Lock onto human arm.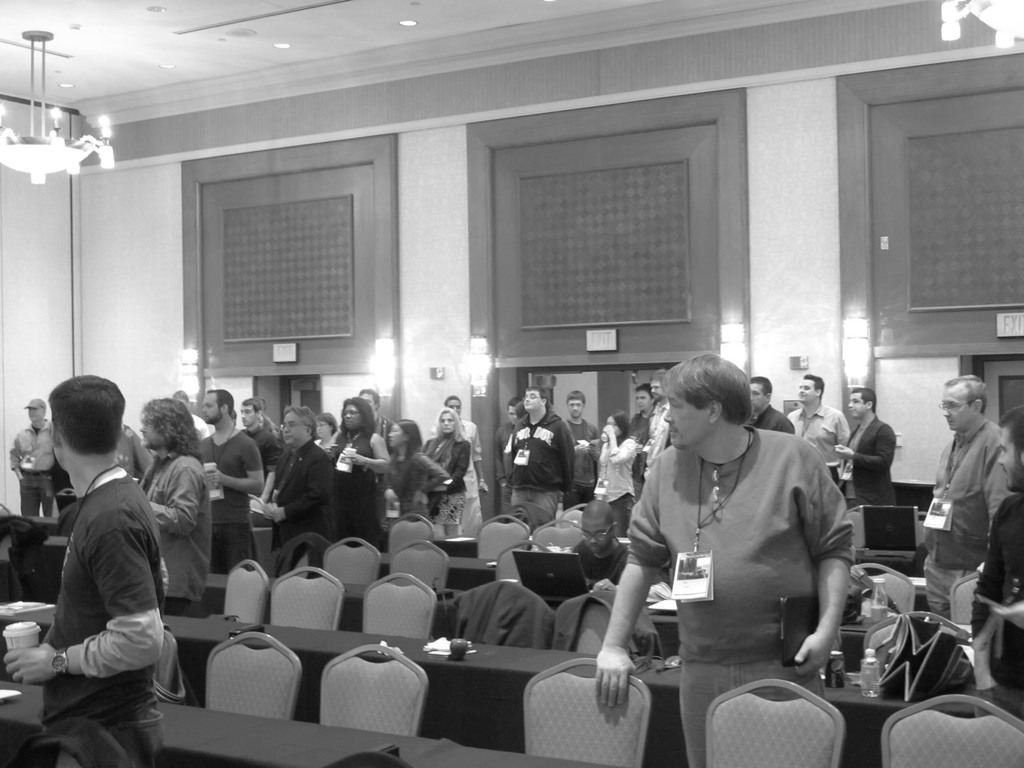
Locked: (468,420,495,492).
